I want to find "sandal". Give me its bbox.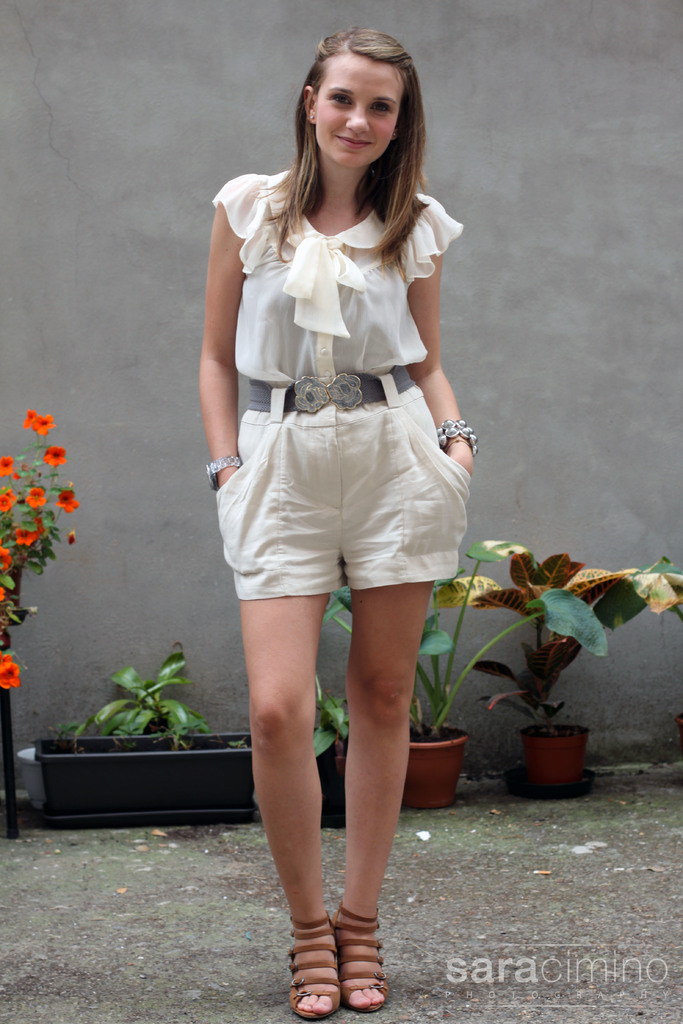
region(331, 902, 396, 1016).
